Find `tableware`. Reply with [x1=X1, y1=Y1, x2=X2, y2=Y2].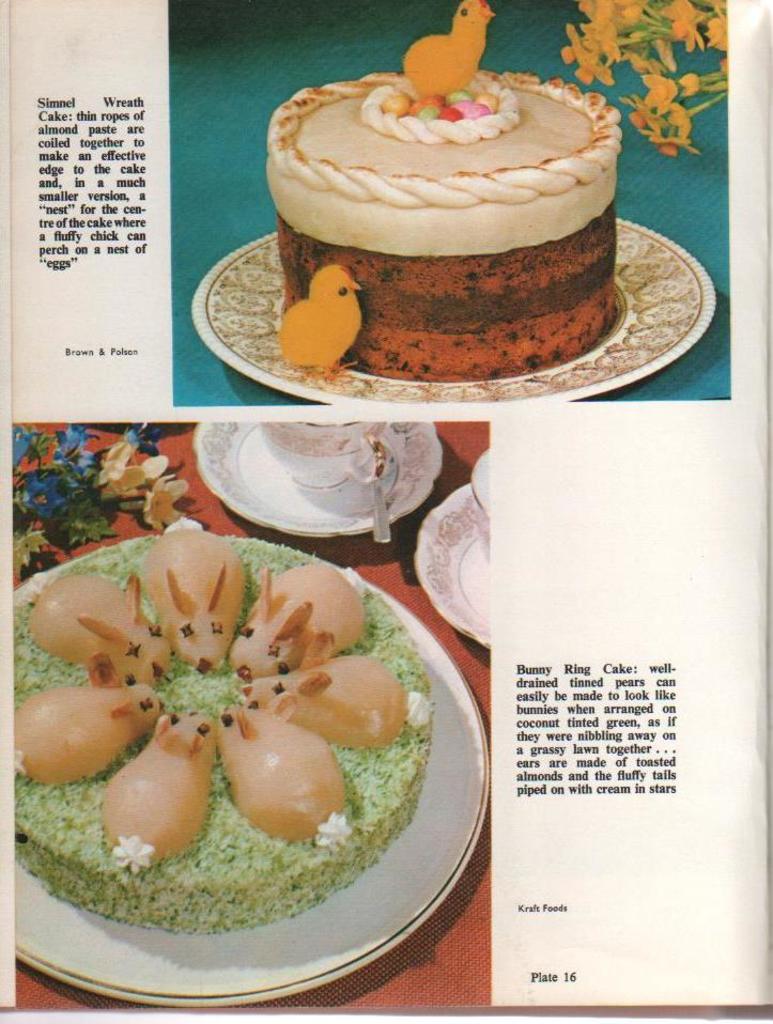
[x1=414, y1=483, x2=491, y2=647].
